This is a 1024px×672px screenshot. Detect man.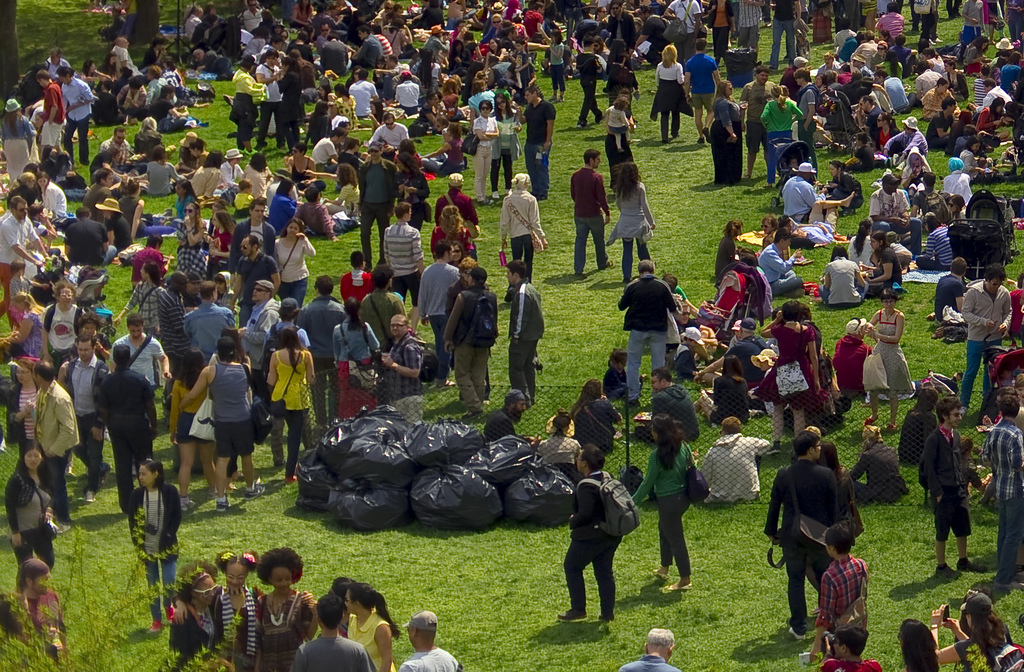
locate(357, 138, 397, 271).
